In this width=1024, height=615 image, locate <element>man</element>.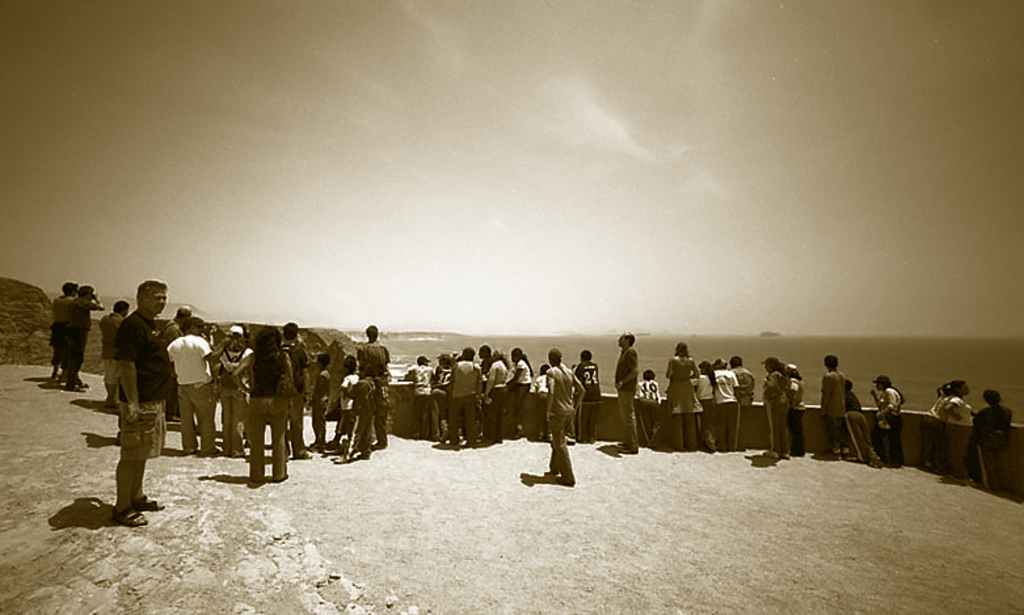
Bounding box: 361,324,395,455.
